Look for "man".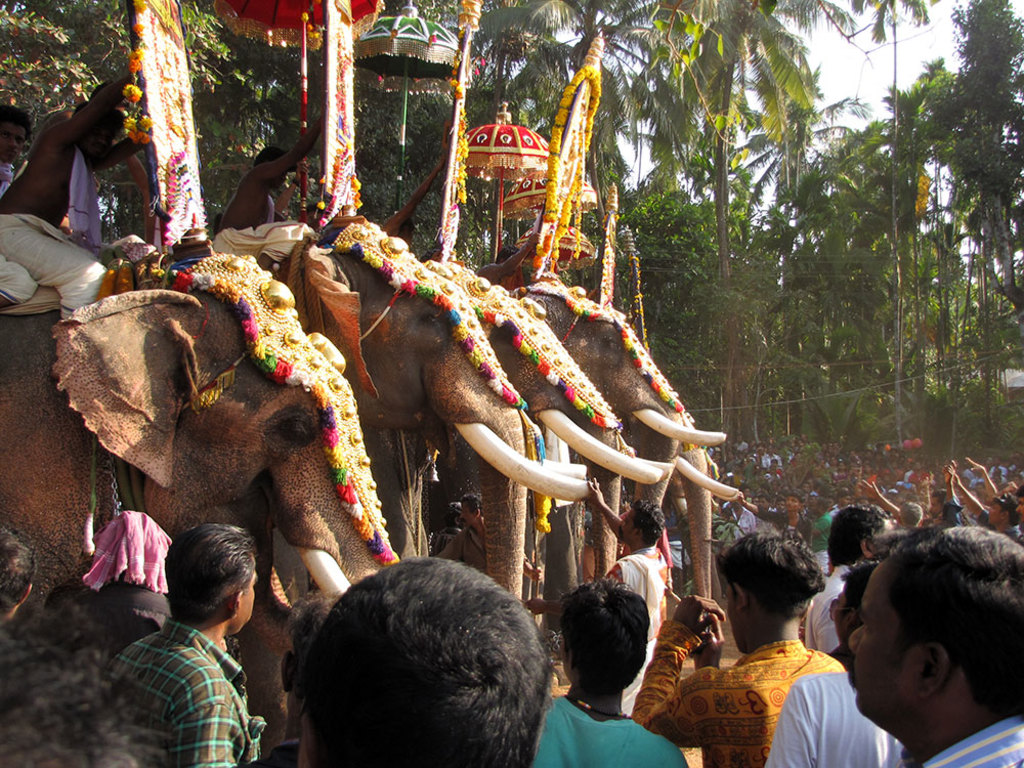
Found: 632:534:847:767.
